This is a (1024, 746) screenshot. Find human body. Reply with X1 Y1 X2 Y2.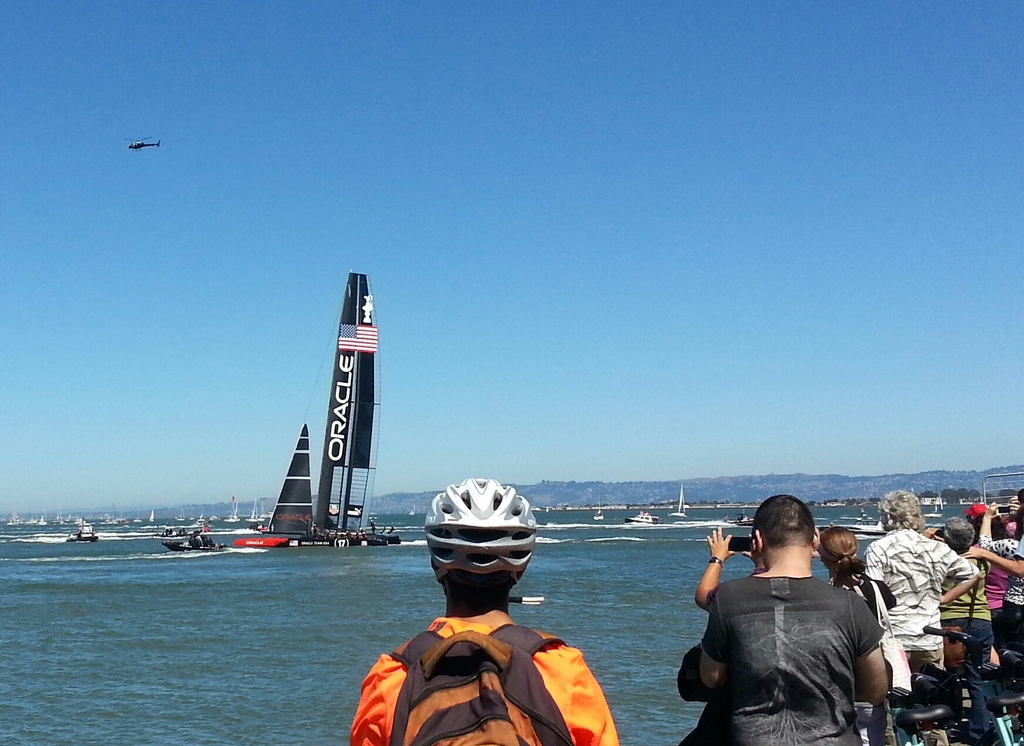
670 488 899 743.
